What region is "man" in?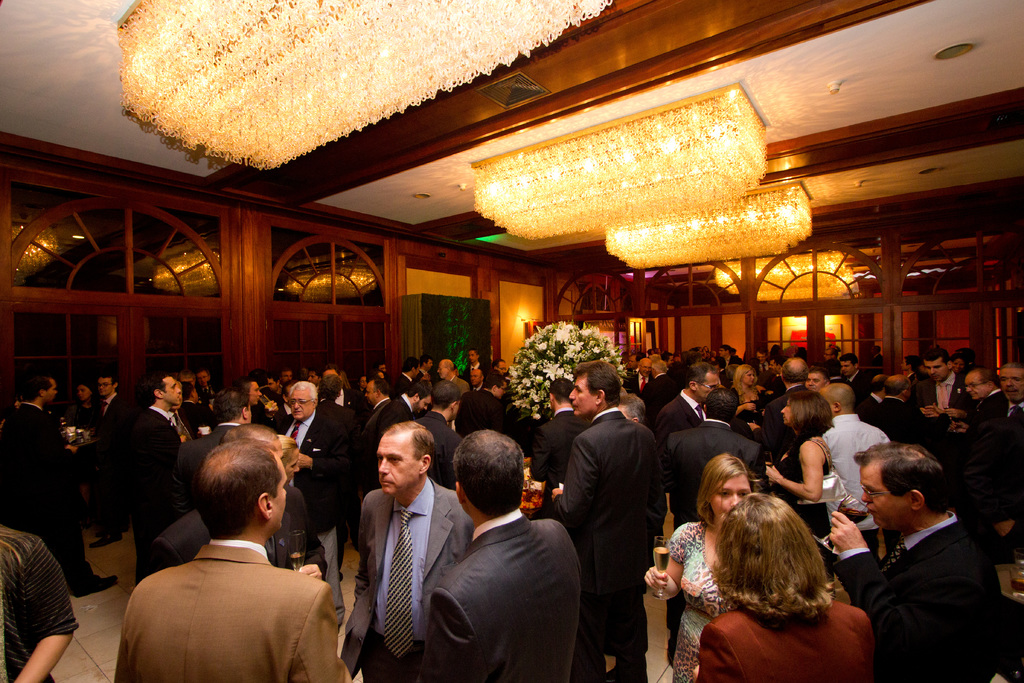
[x1=655, y1=361, x2=721, y2=464].
